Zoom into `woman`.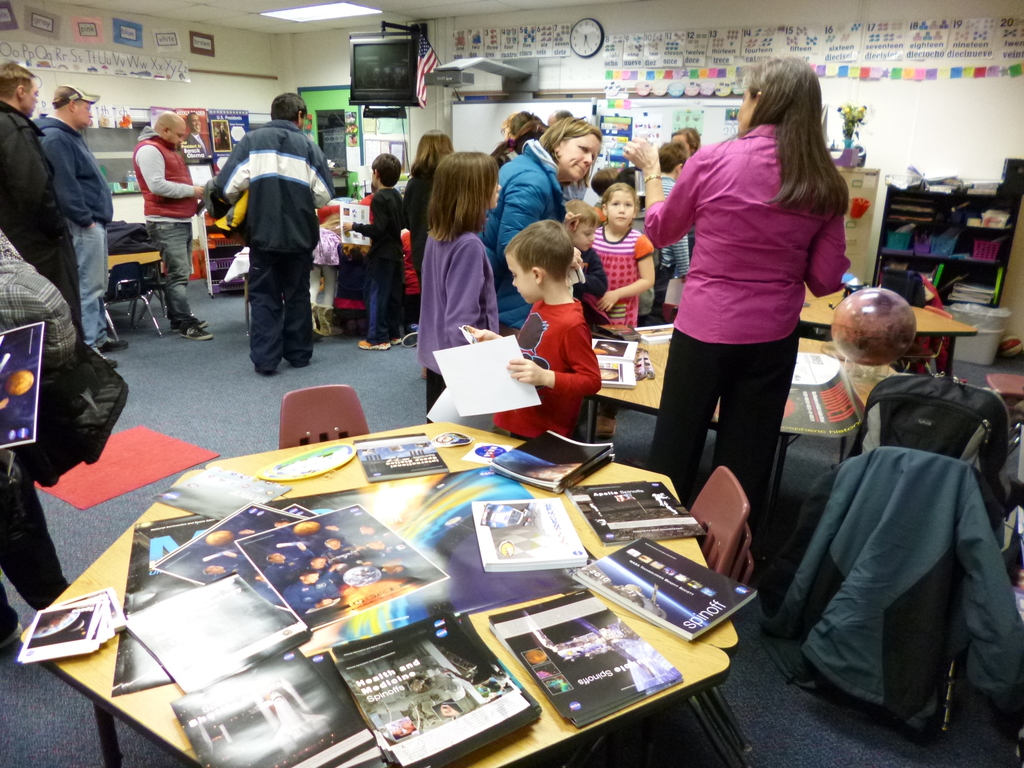
Zoom target: (480, 119, 602, 339).
